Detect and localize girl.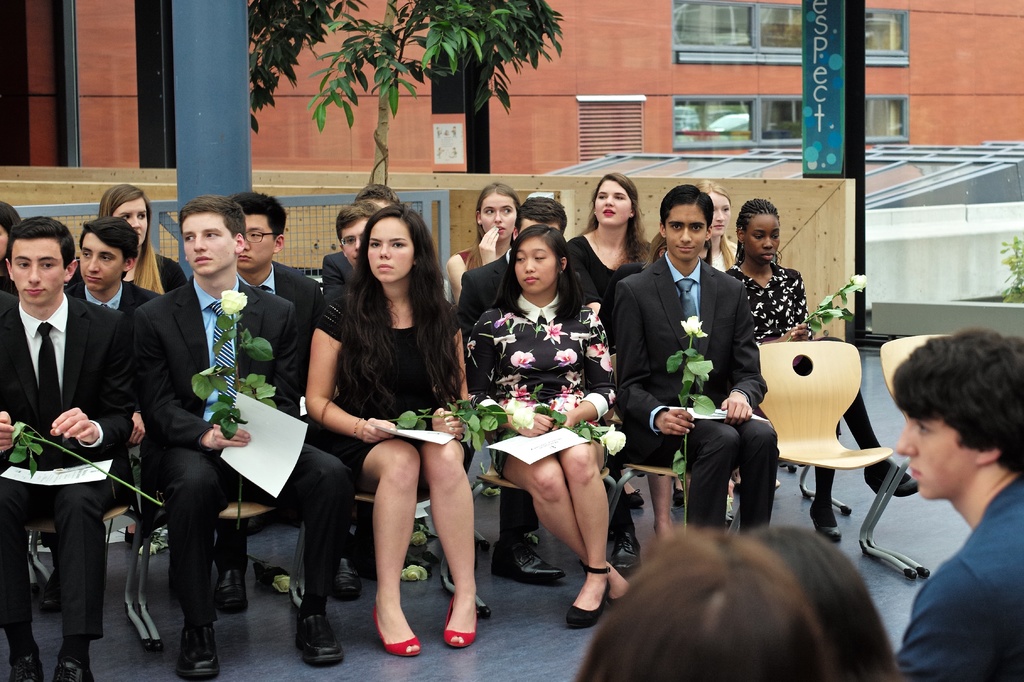
Localized at bbox=[568, 170, 646, 504].
